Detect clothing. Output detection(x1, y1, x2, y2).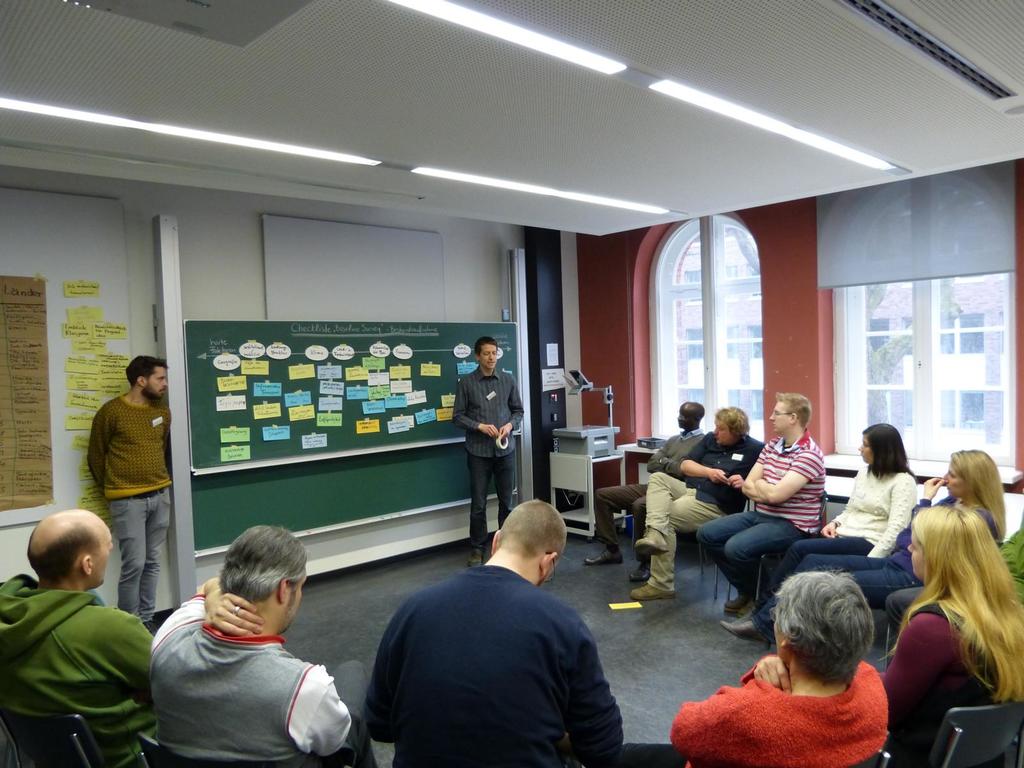
detection(648, 431, 771, 591).
